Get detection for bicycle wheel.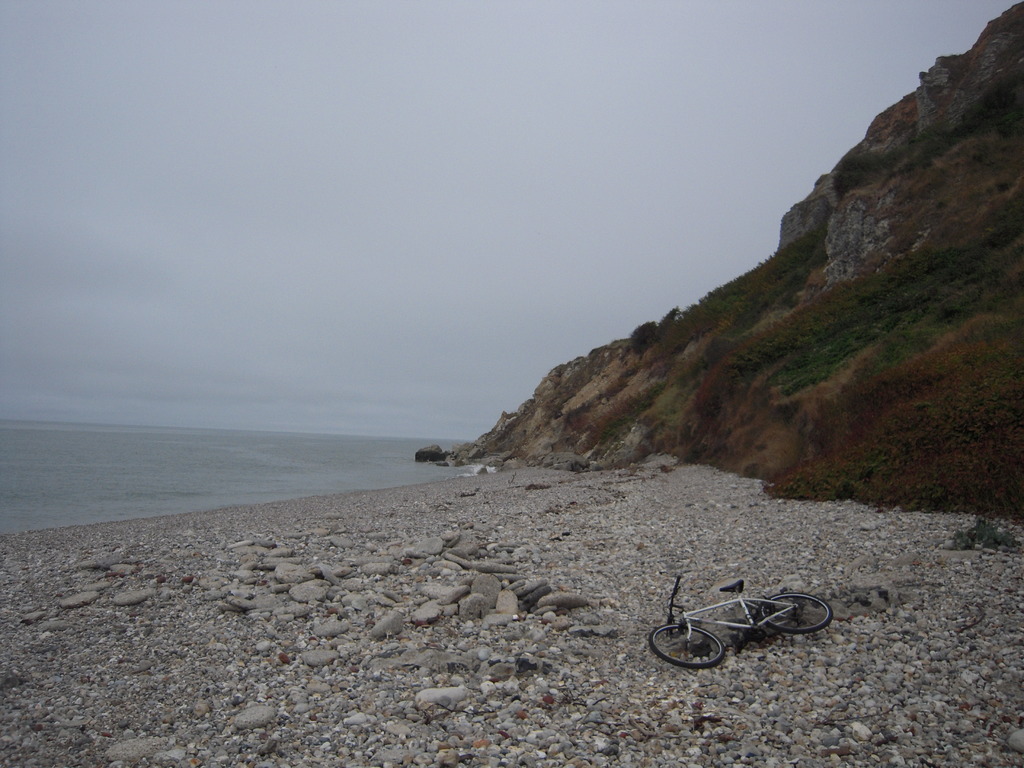
Detection: 662,626,718,667.
